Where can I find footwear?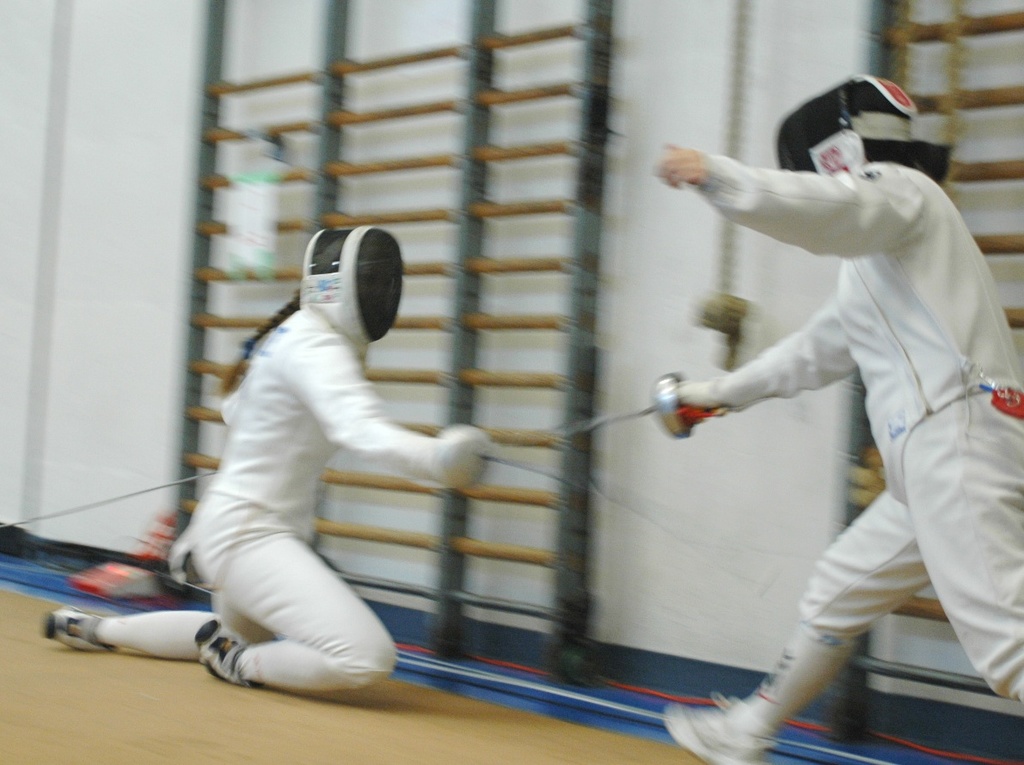
You can find it at select_region(46, 609, 108, 654).
